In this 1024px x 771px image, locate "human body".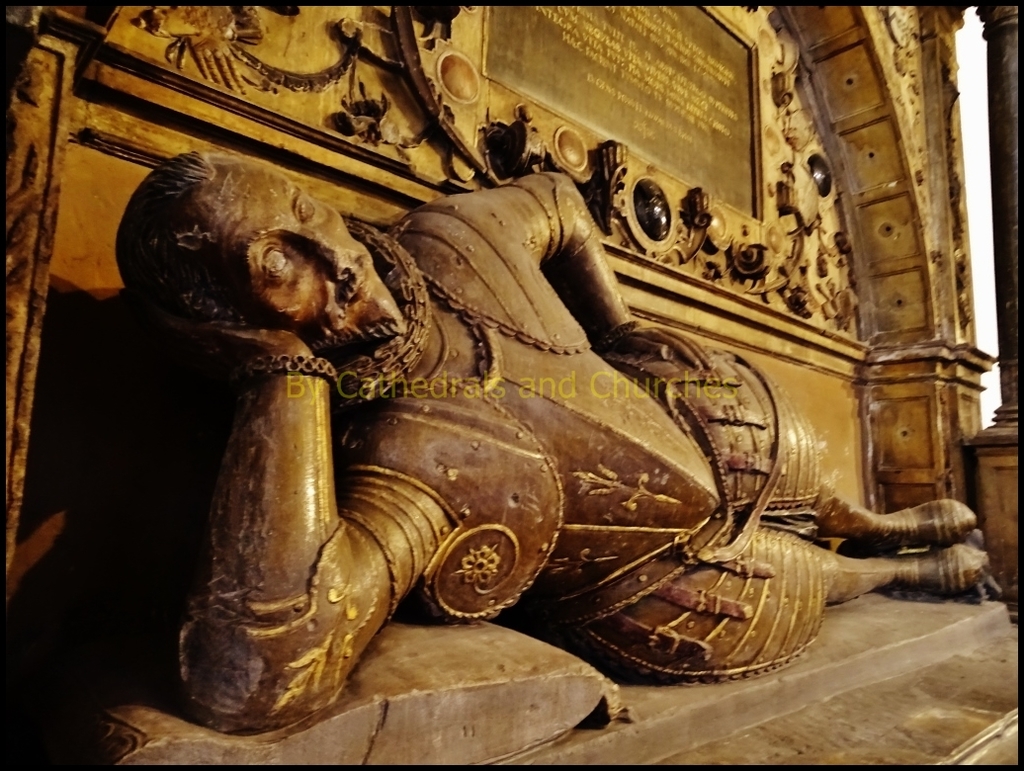
Bounding box: [left=110, top=104, right=904, bottom=737].
